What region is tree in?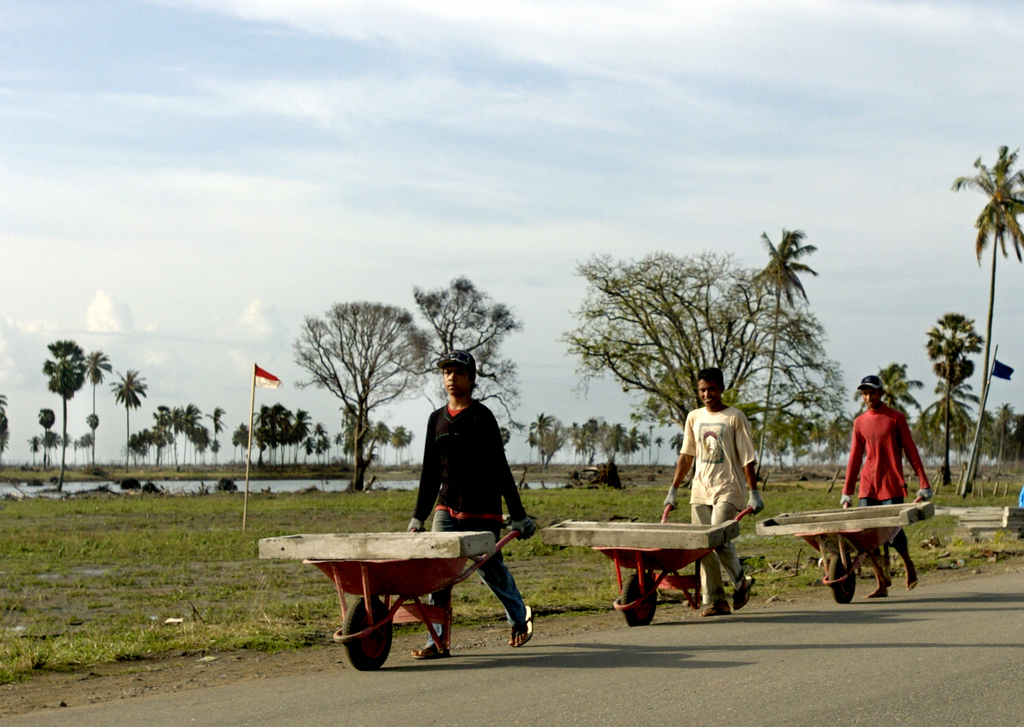
(left=229, top=418, right=260, bottom=467).
